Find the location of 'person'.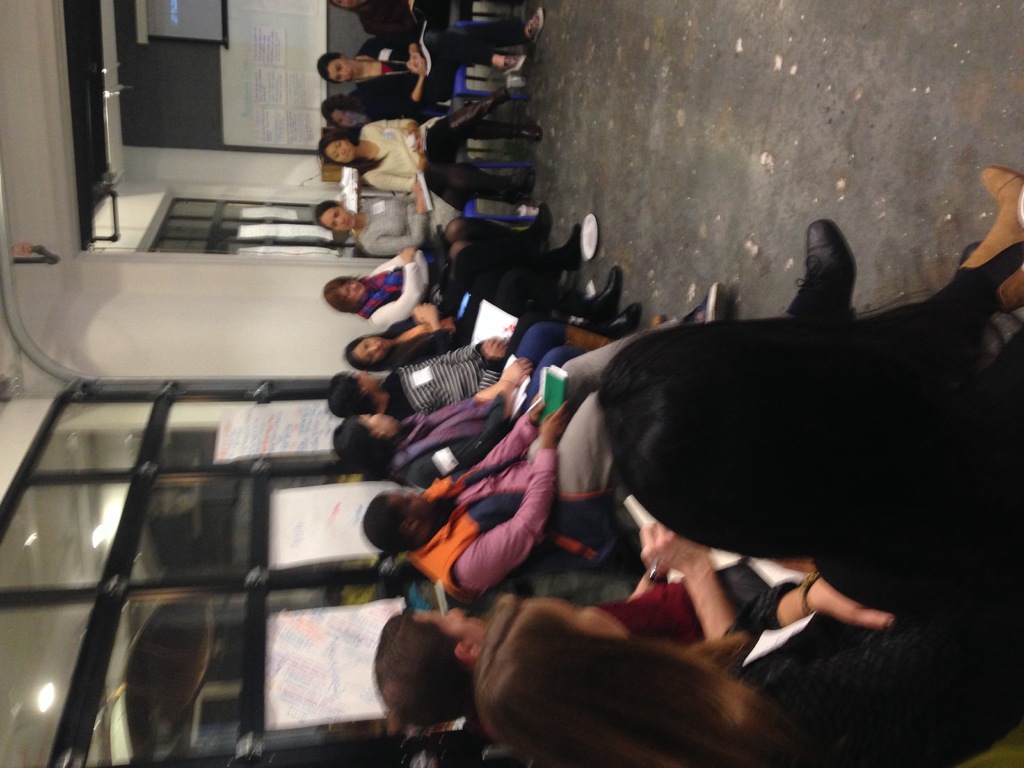
Location: crop(469, 579, 911, 767).
